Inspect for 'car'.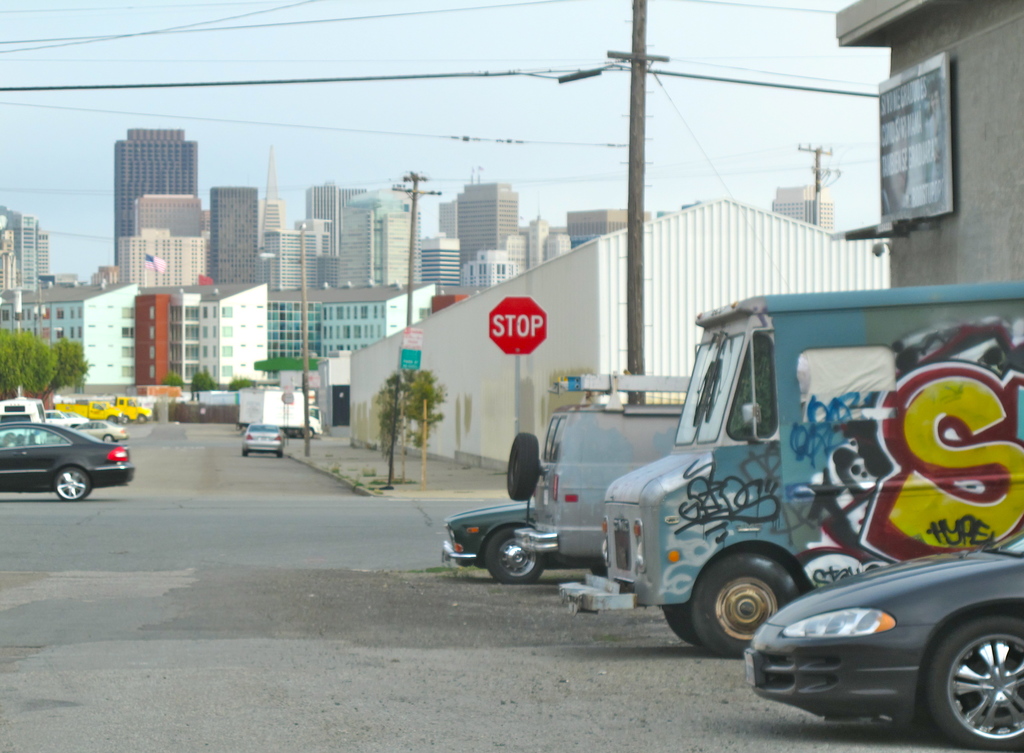
Inspection: 240, 423, 290, 458.
